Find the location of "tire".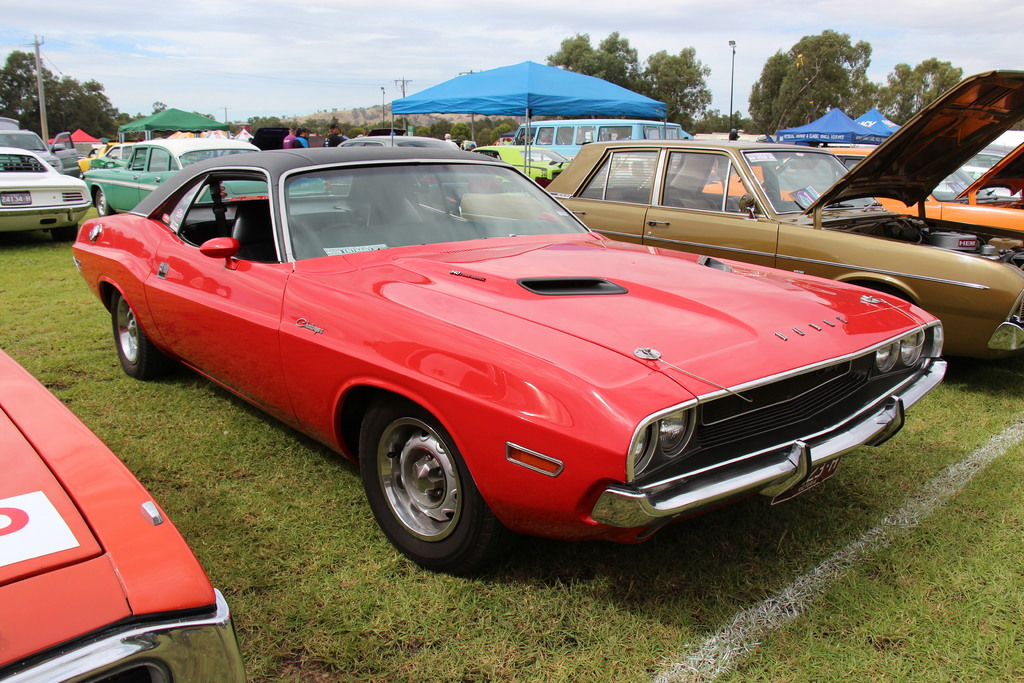
Location: {"left": 51, "top": 223, "right": 78, "bottom": 239}.
